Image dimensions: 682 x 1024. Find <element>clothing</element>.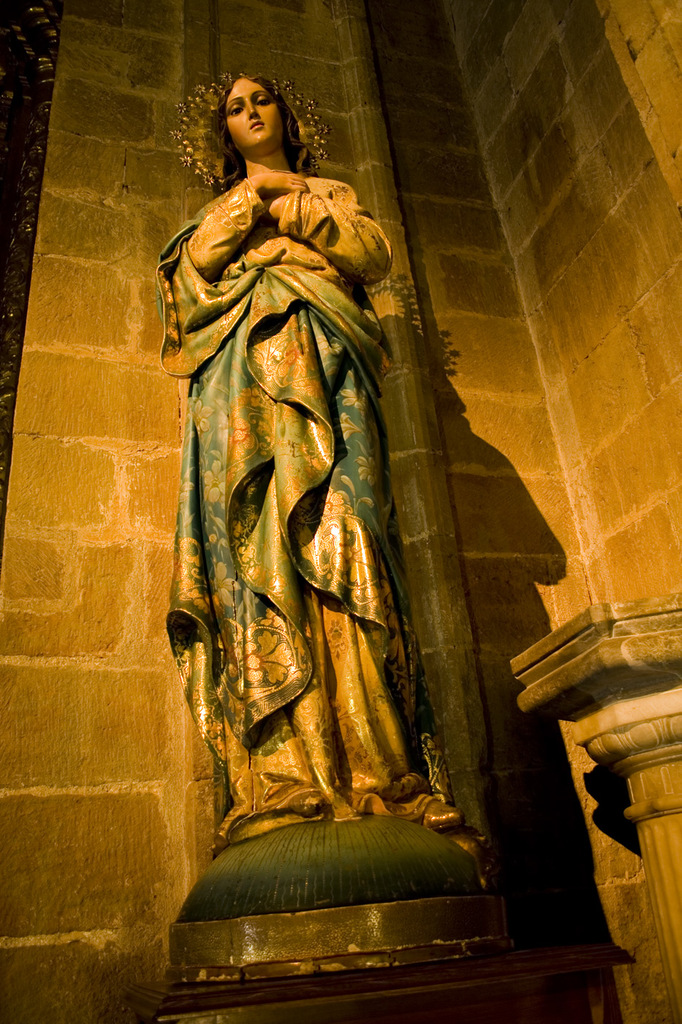
bbox(156, 94, 412, 916).
